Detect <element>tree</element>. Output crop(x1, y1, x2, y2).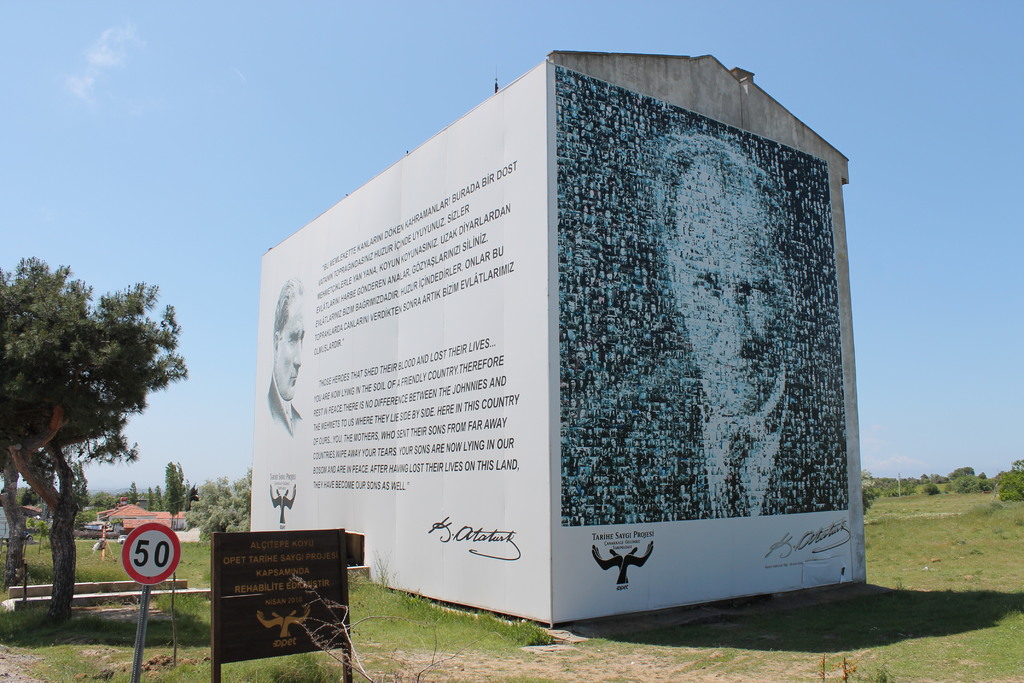
crop(998, 471, 1023, 501).
